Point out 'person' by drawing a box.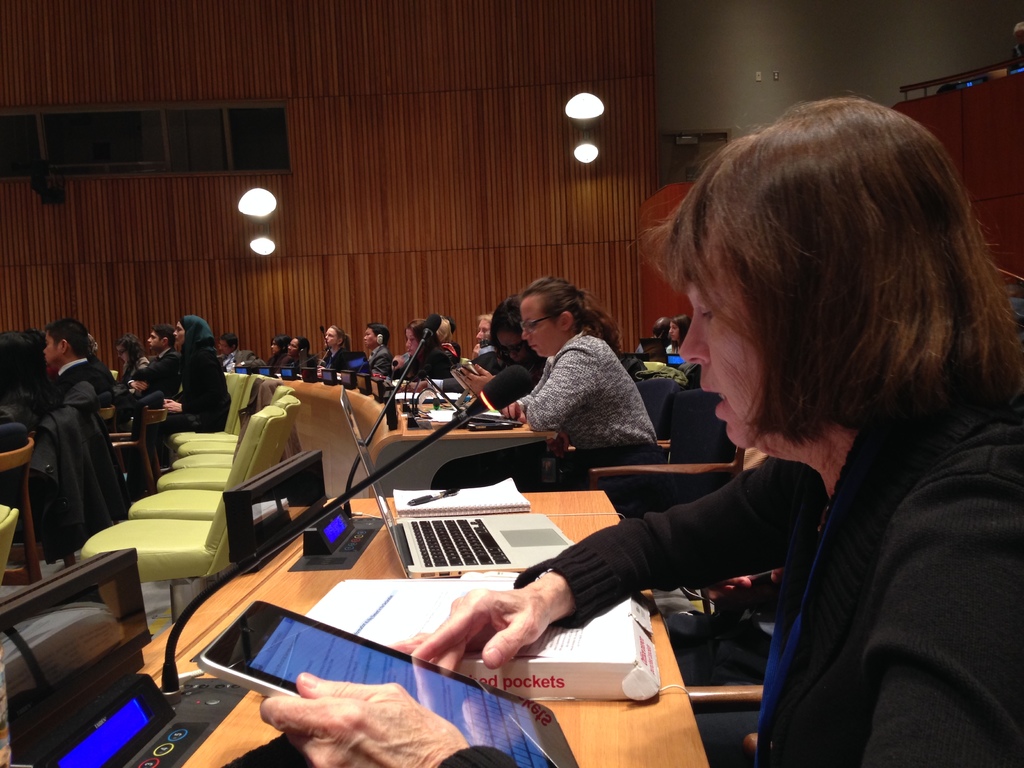
bbox=[41, 318, 119, 404].
